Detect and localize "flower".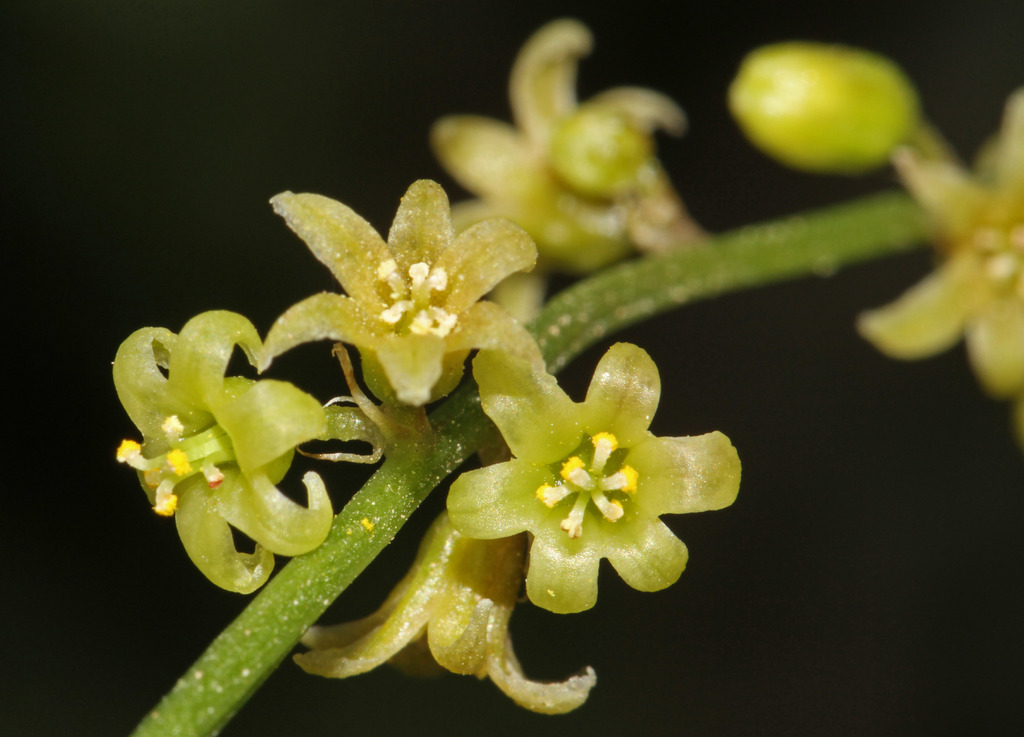
Localized at pyautogui.locateOnScreen(425, 20, 710, 295).
